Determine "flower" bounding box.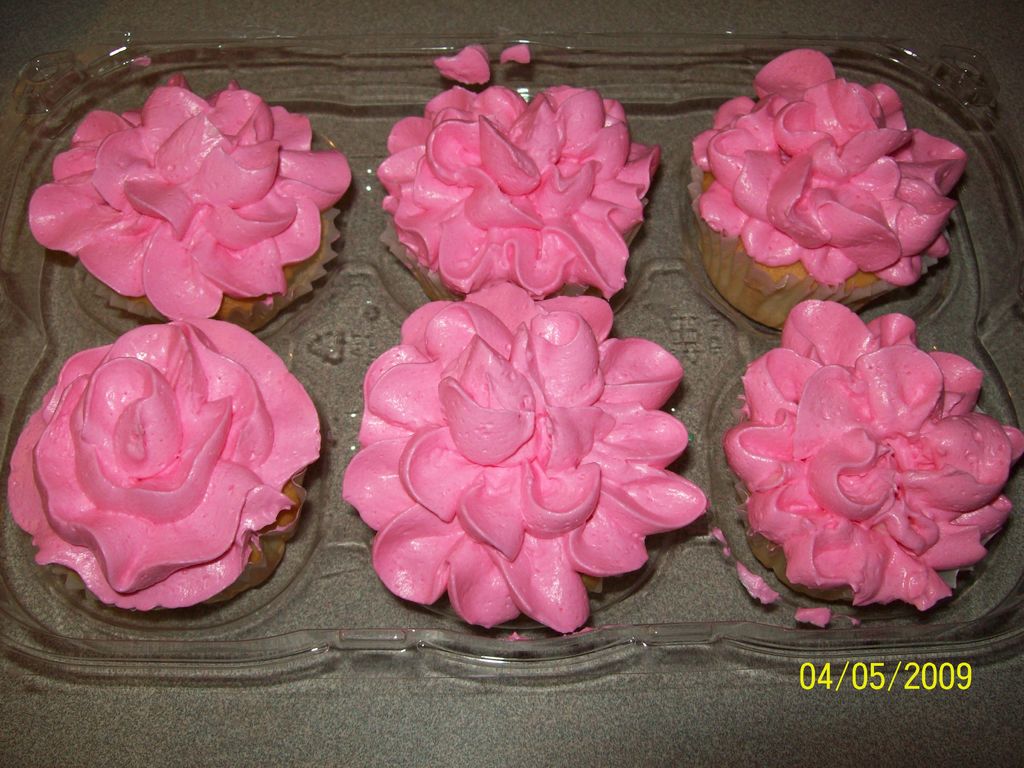
Determined: <region>378, 82, 661, 295</region>.
